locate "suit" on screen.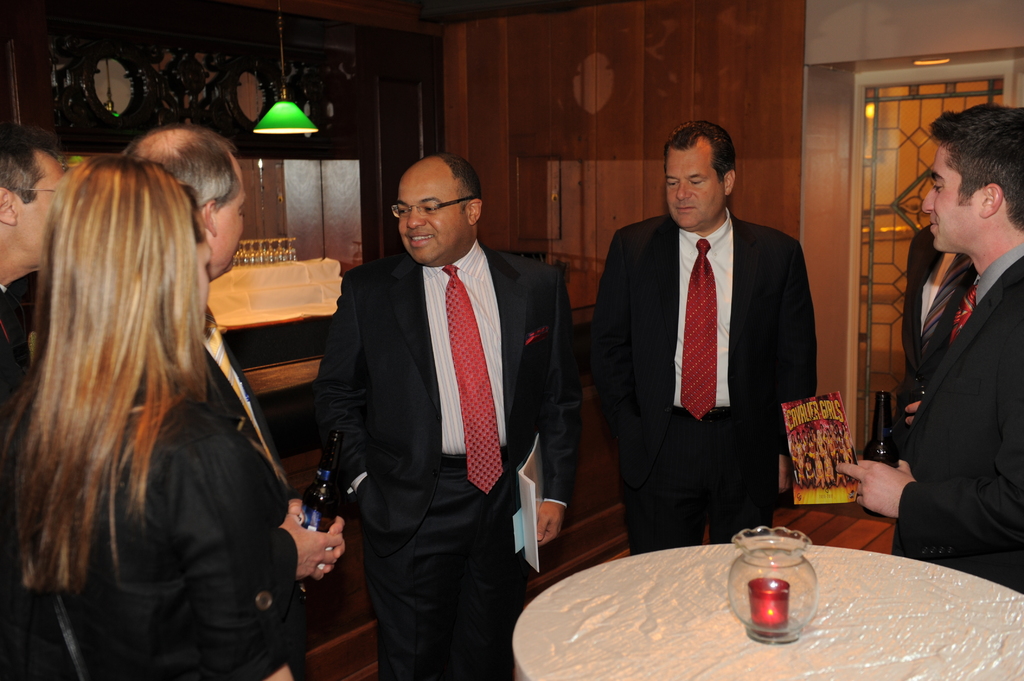
On screen at 0, 282, 31, 397.
